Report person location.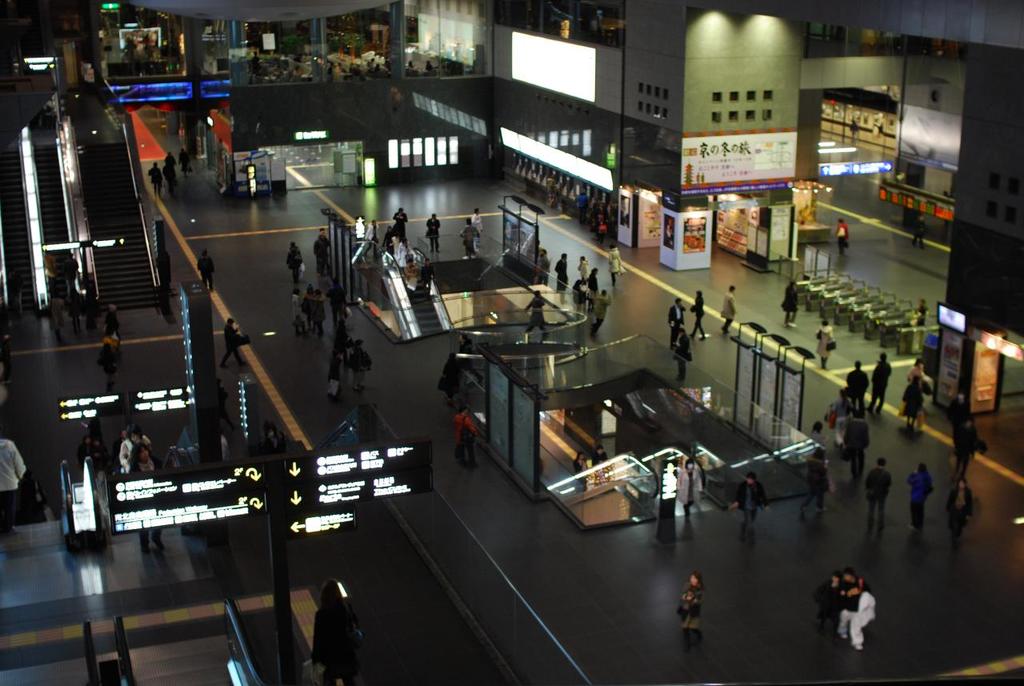
Report: locate(906, 357, 922, 386).
